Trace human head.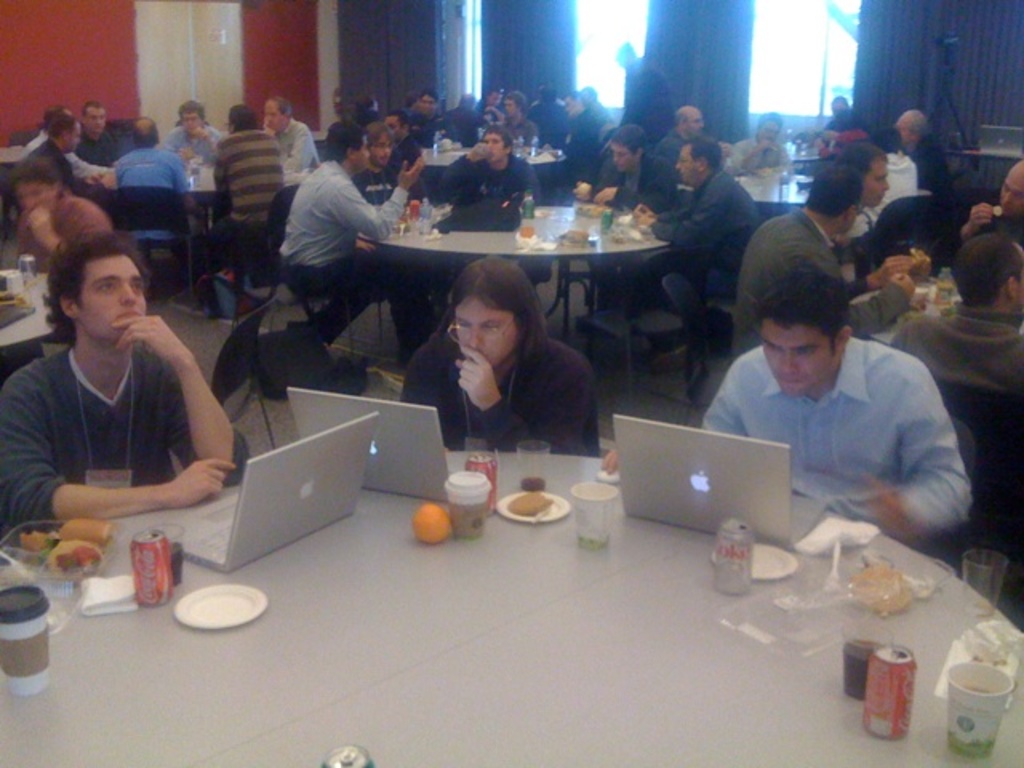
Traced to 947,234,1022,315.
